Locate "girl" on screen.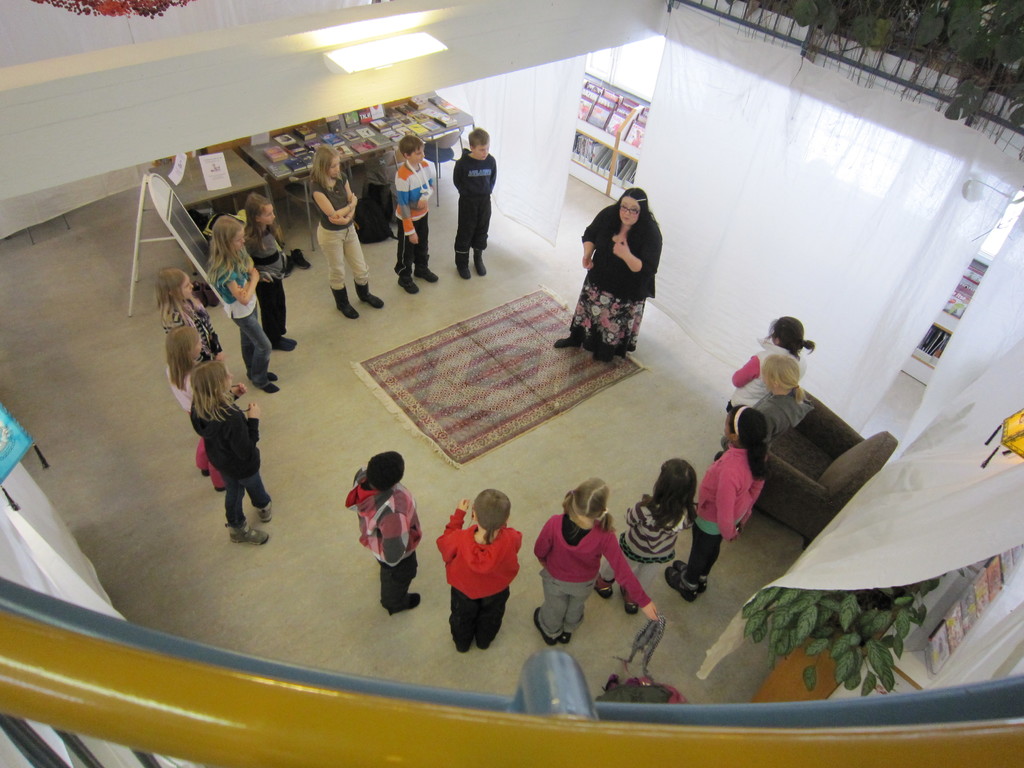
On screen at 166/324/225/493.
